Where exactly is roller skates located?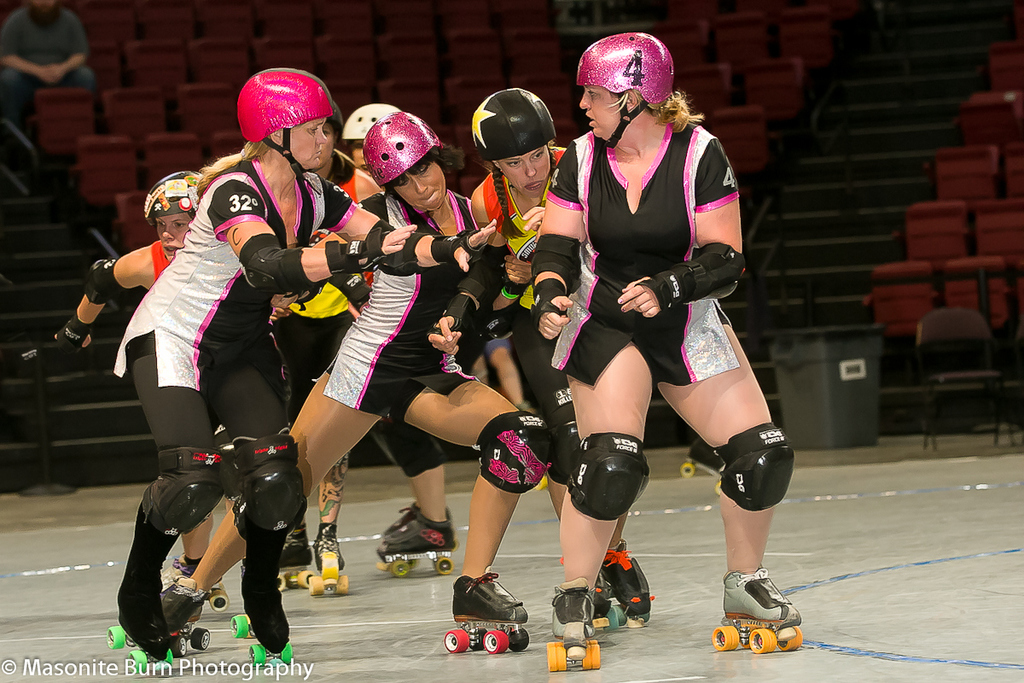
Its bounding box is l=378, t=503, r=421, b=569.
